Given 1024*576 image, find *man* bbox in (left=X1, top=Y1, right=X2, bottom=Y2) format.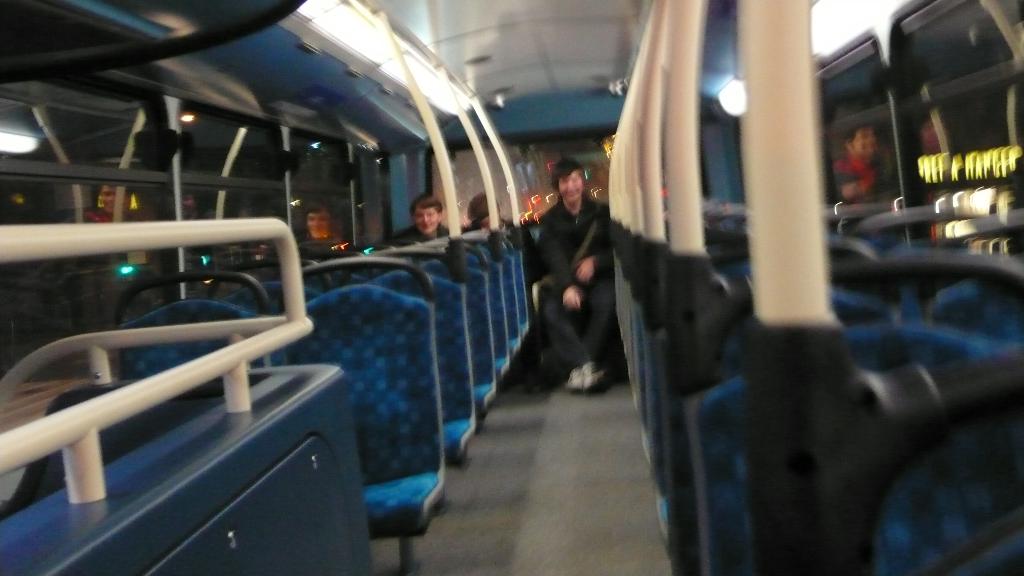
(left=390, top=191, right=451, bottom=250).
